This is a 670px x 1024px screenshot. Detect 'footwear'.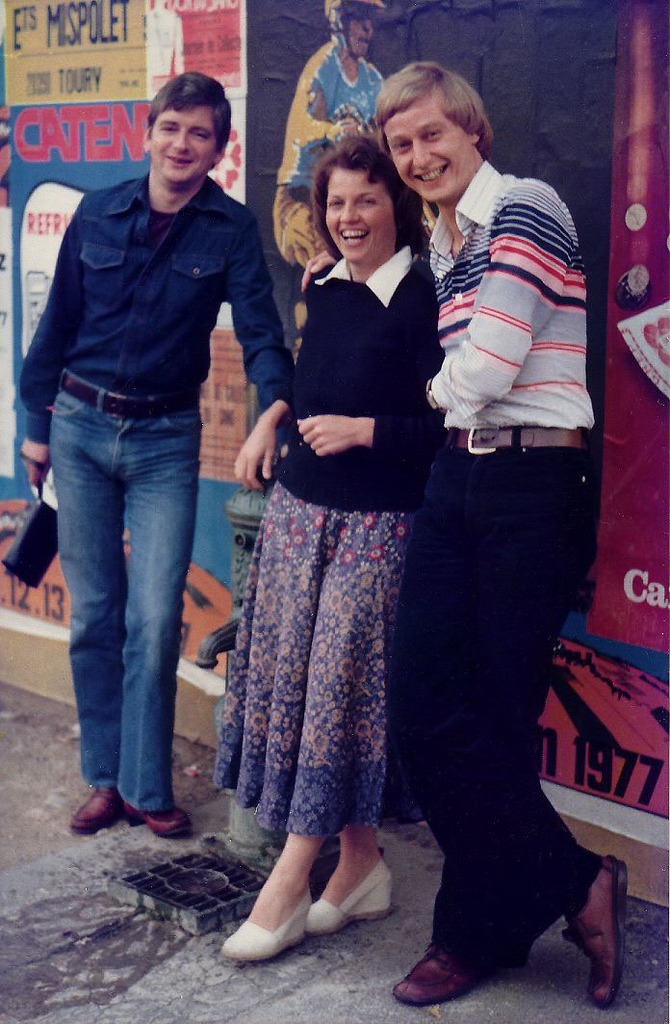
pyautogui.locateOnScreen(64, 786, 118, 837).
